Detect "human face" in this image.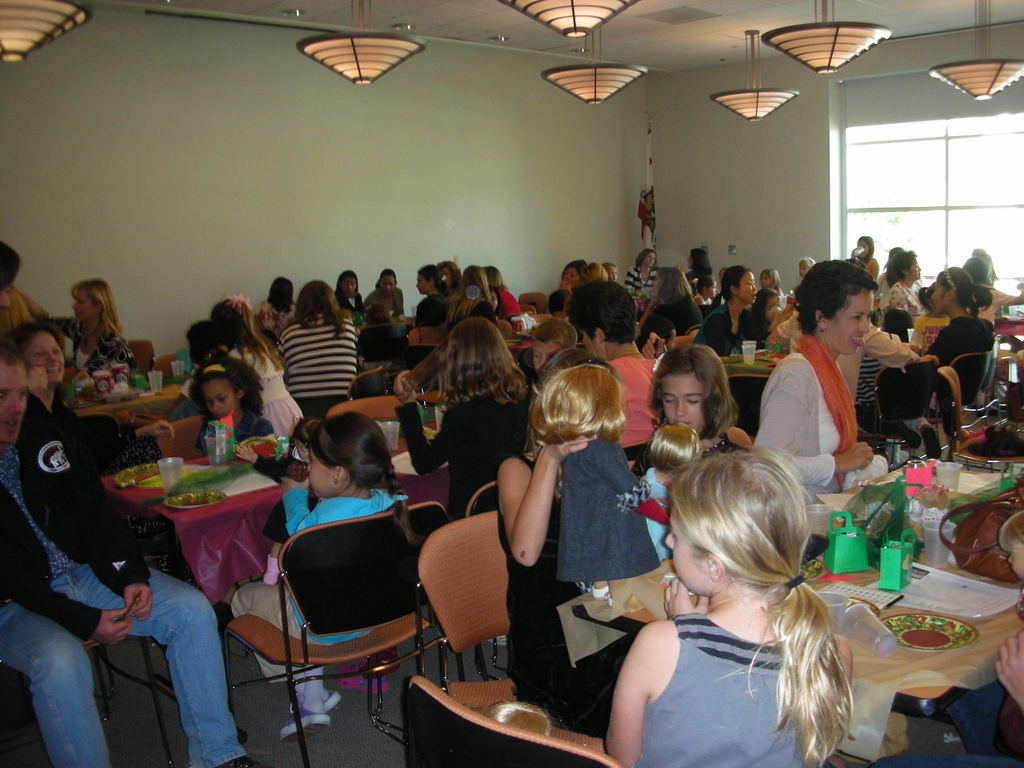
Detection: bbox=(305, 445, 336, 499).
